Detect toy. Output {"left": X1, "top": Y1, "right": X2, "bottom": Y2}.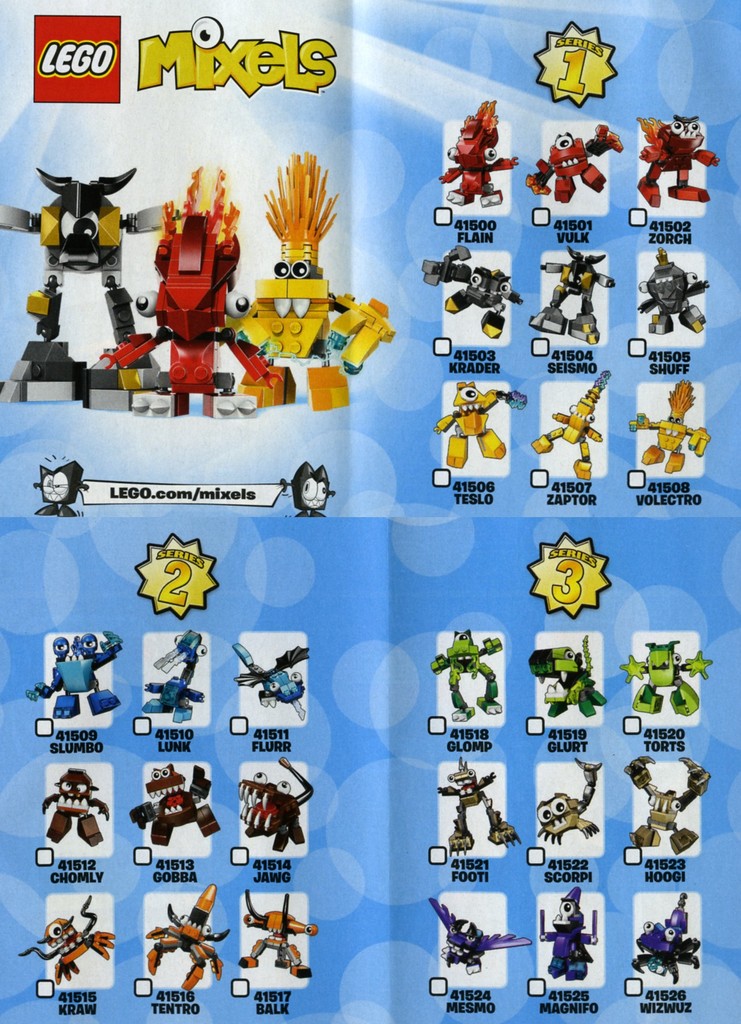
{"left": 623, "top": 640, "right": 713, "bottom": 715}.
